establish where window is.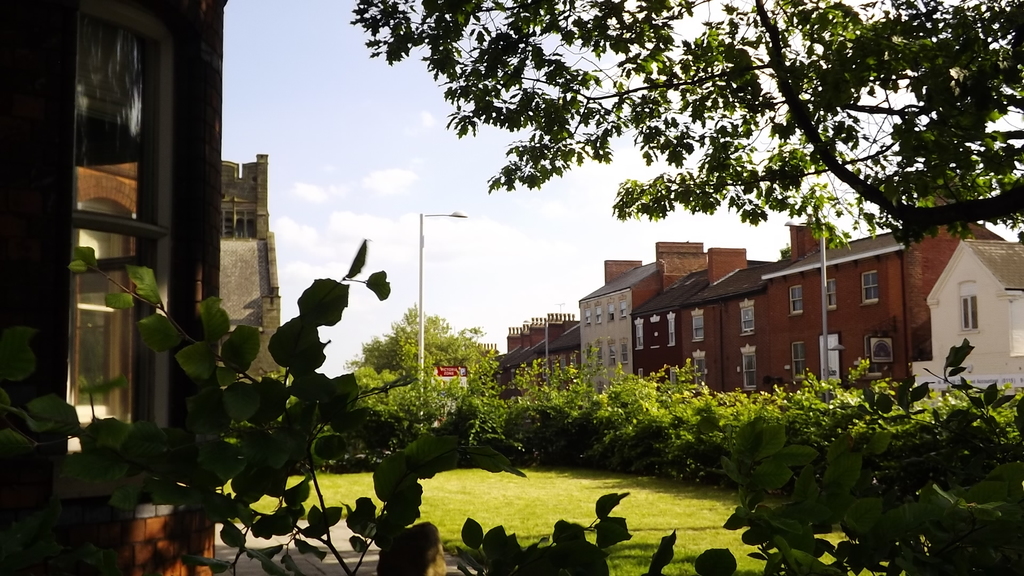
Established at {"left": 737, "top": 302, "right": 759, "bottom": 338}.
